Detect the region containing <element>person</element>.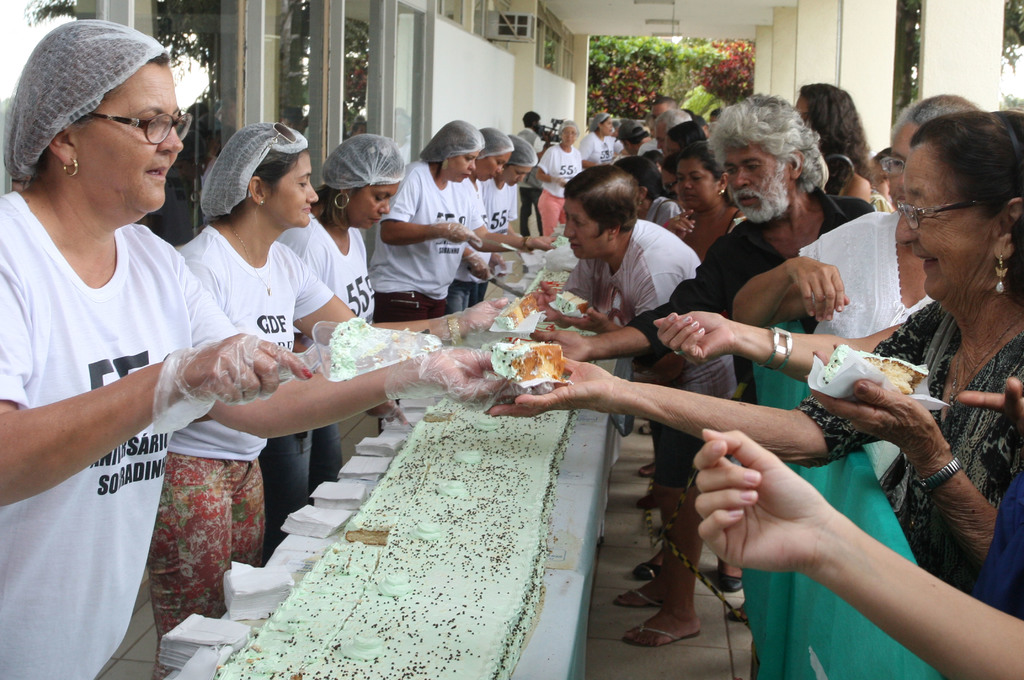
<box>0,17,495,679</box>.
